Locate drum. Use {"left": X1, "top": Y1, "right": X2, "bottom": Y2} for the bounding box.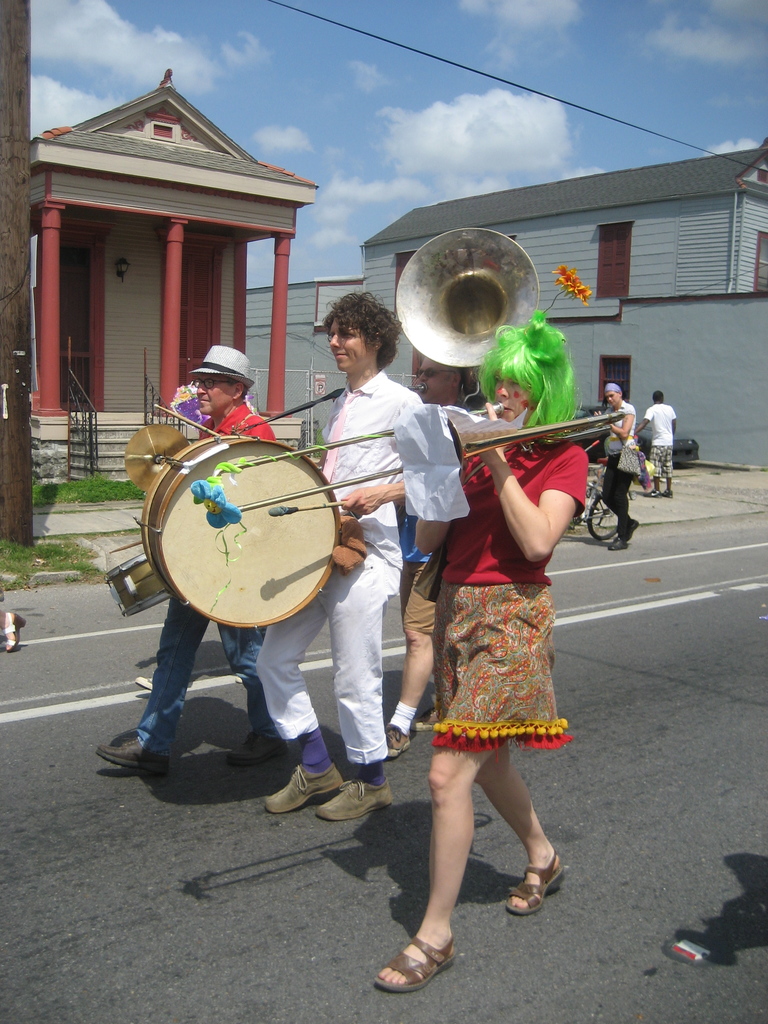
{"left": 102, "top": 545, "right": 170, "bottom": 621}.
